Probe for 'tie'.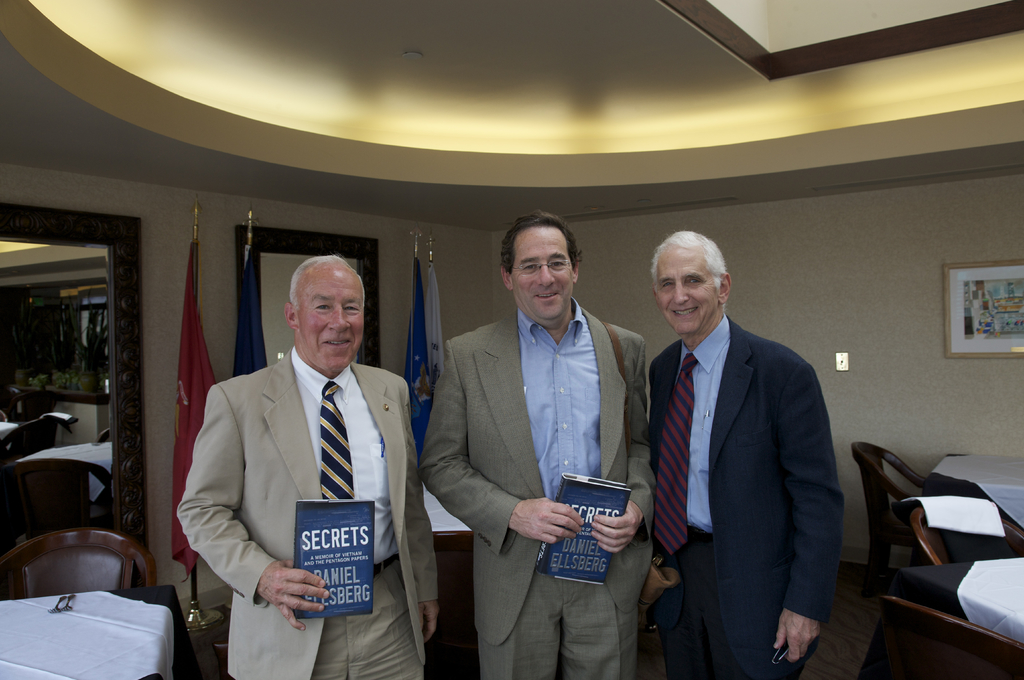
Probe result: x1=655, y1=359, x2=700, y2=559.
